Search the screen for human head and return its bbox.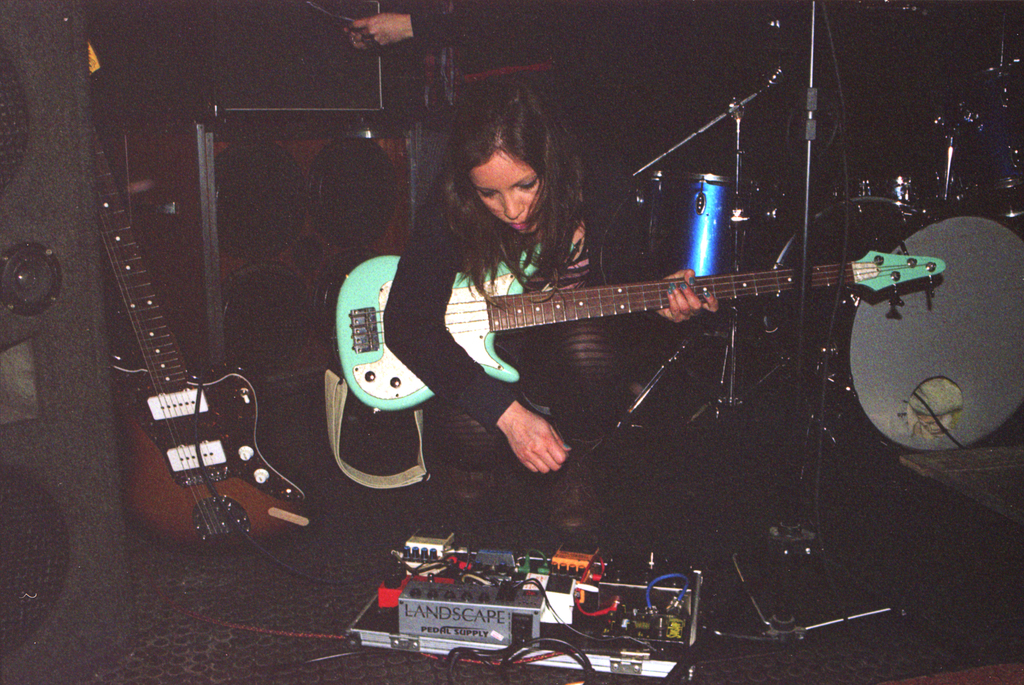
Found: l=426, t=85, r=579, b=239.
